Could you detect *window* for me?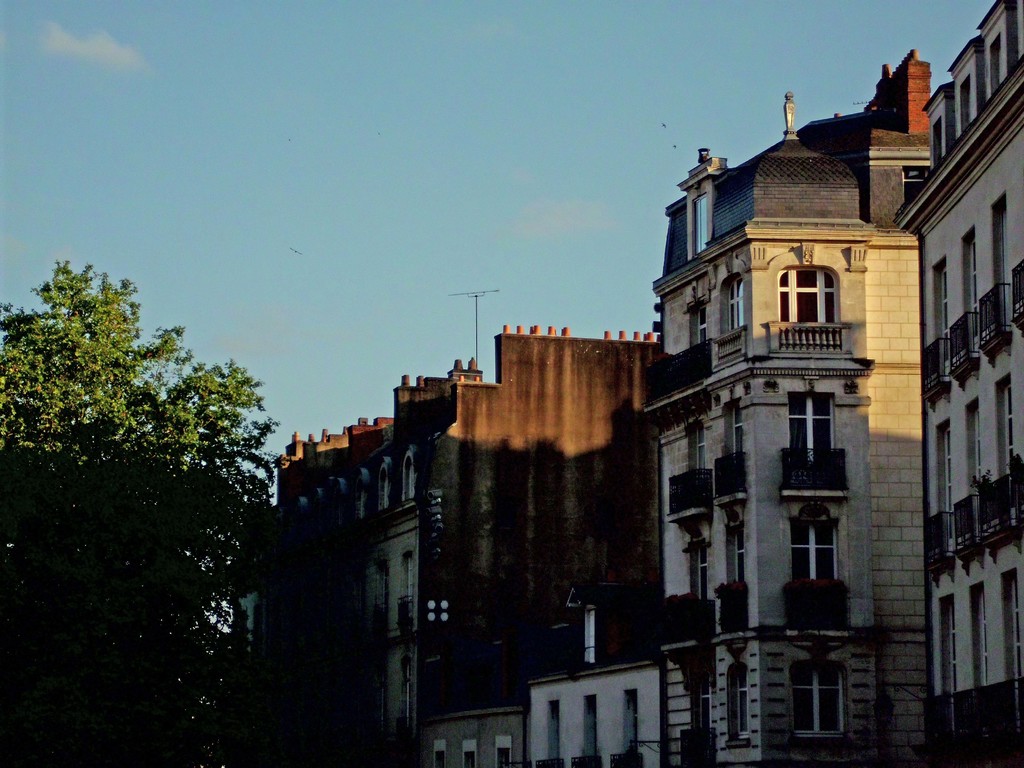
Detection result: x1=431, y1=744, x2=445, y2=767.
